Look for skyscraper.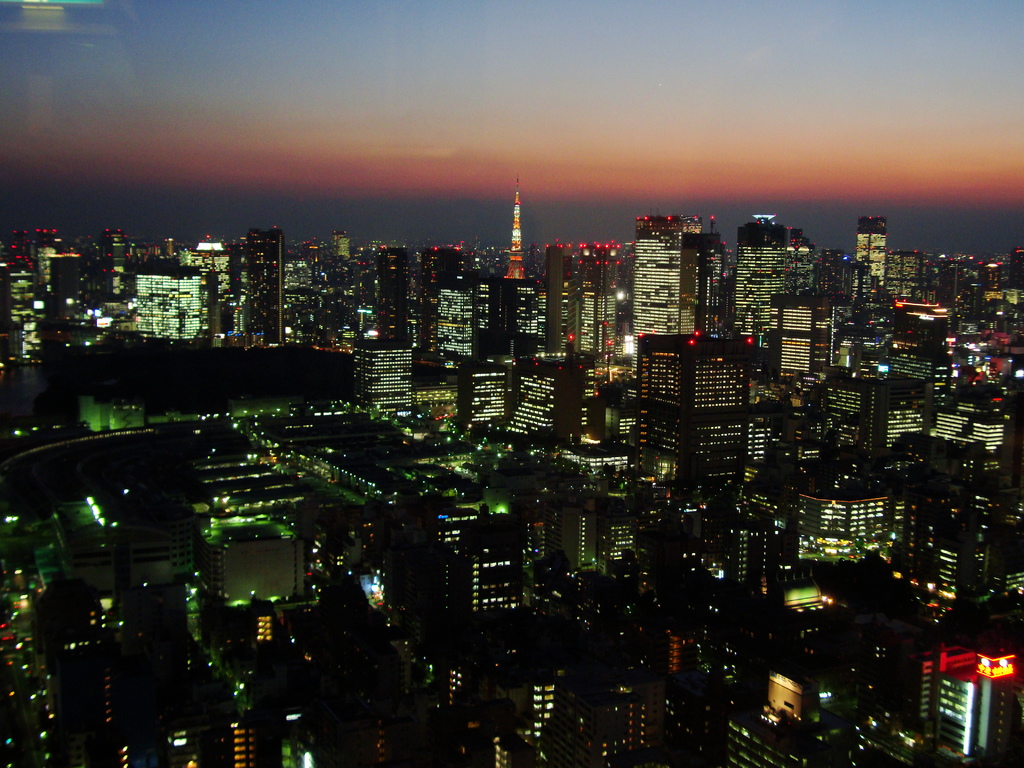
Found: 799:474:891:555.
